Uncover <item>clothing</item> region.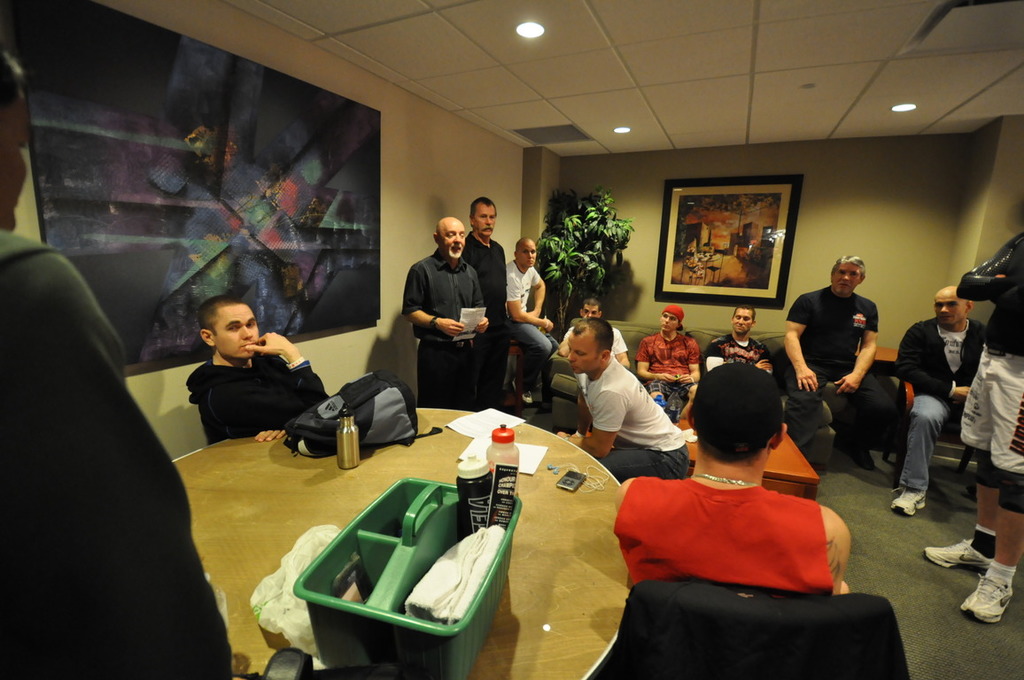
Uncovered: 0:234:237:679.
